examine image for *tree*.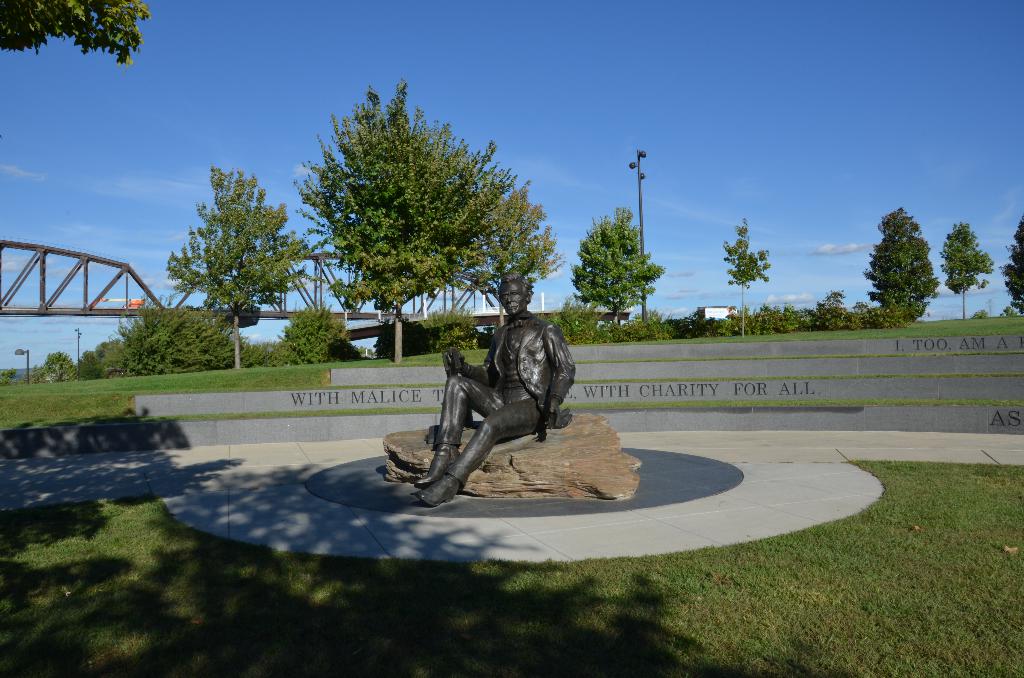
Examination result: (723,218,771,333).
